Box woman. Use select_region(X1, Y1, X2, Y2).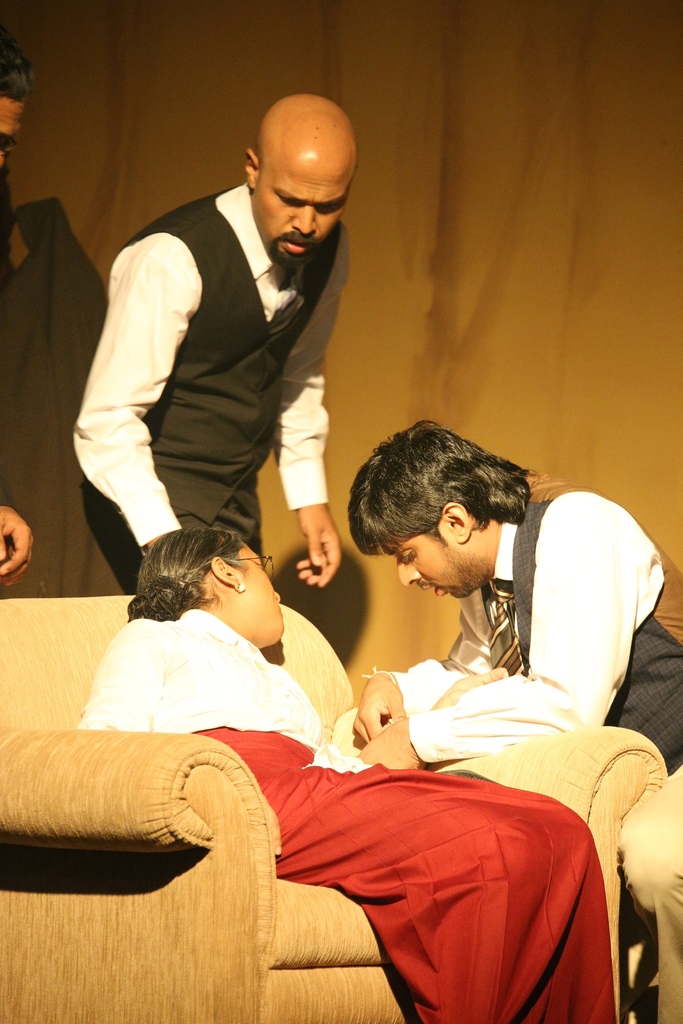
select_region(77, 525, 632, 1023).
